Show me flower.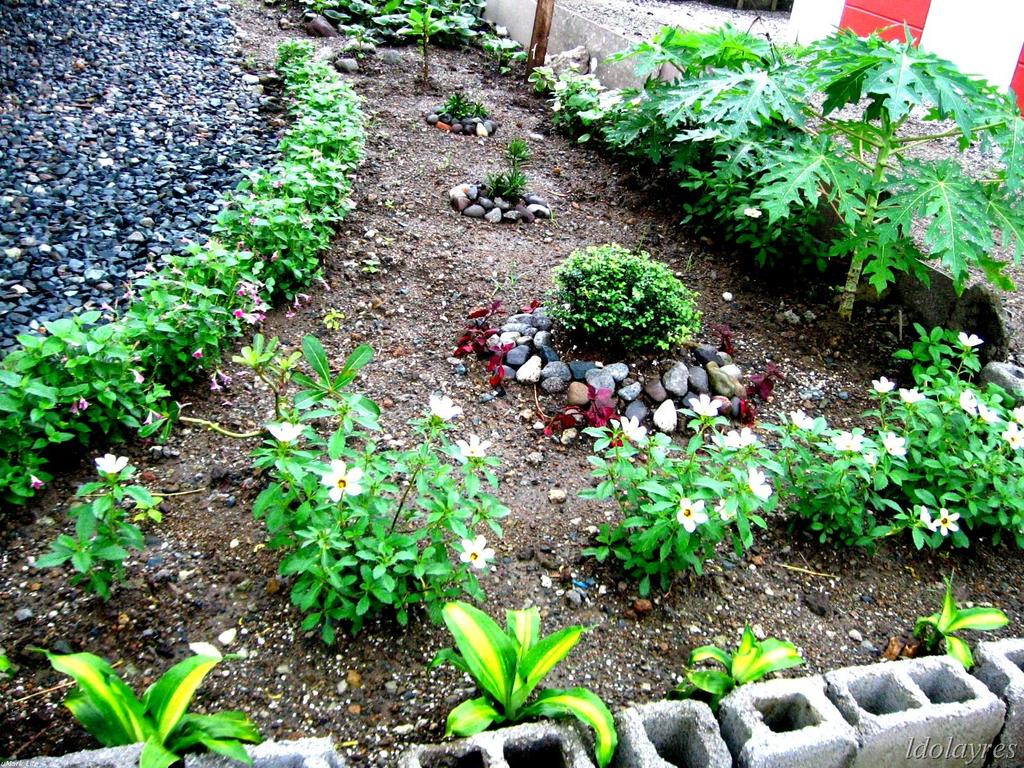
flower is here: (x1=902, y1=387, x2=925, y2=409).
